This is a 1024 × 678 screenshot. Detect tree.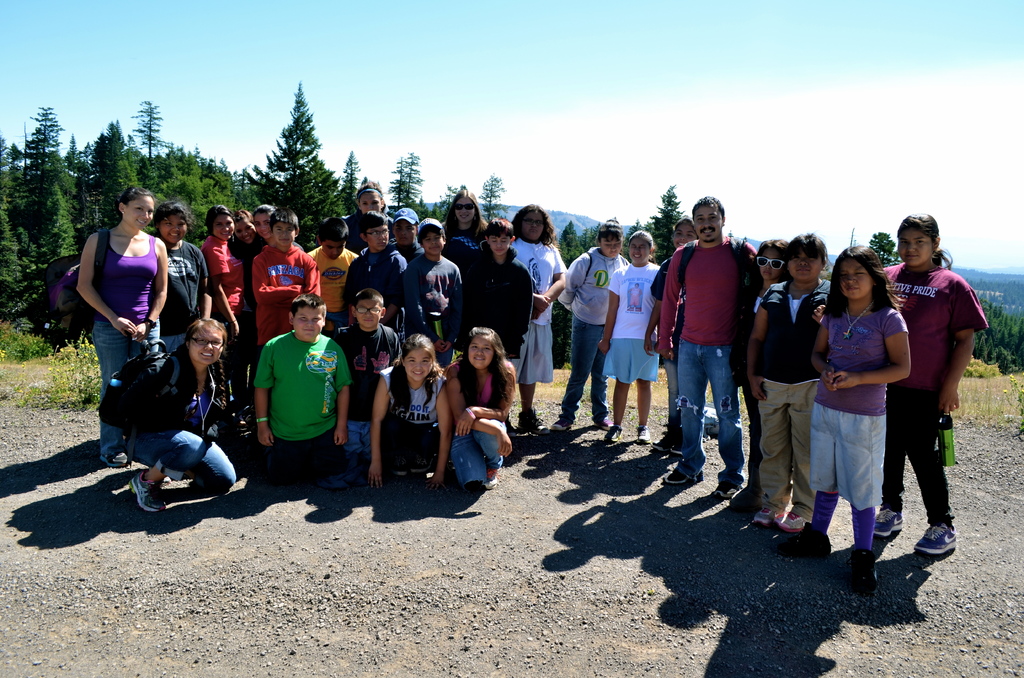
868 225 909 270.
